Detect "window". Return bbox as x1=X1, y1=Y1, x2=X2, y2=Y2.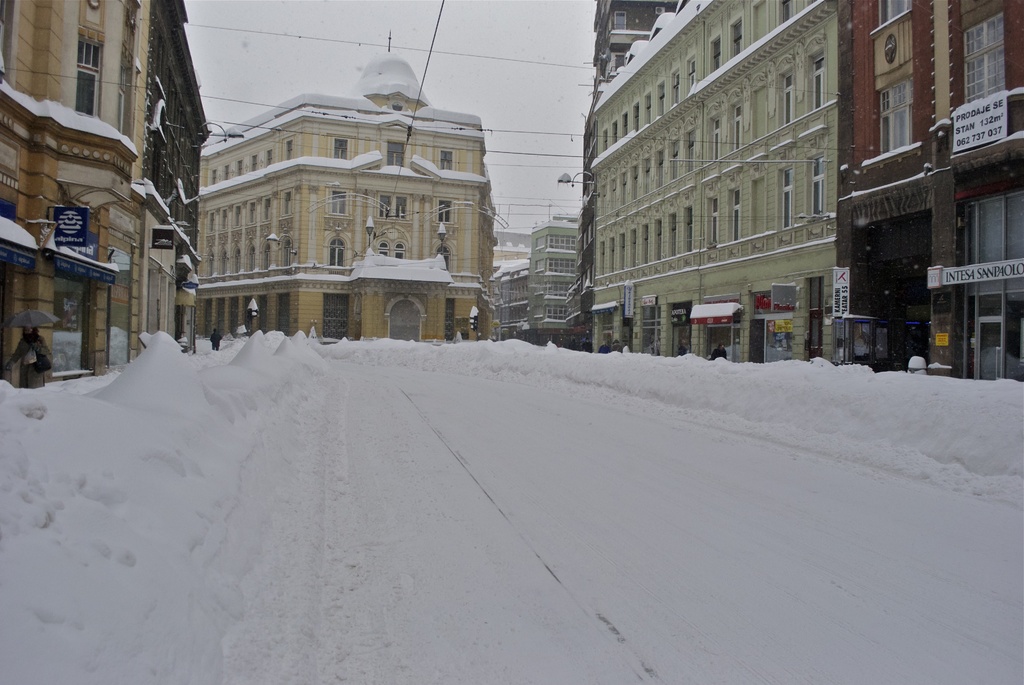
x1=688, y1=129, x2=697, y2=169.
